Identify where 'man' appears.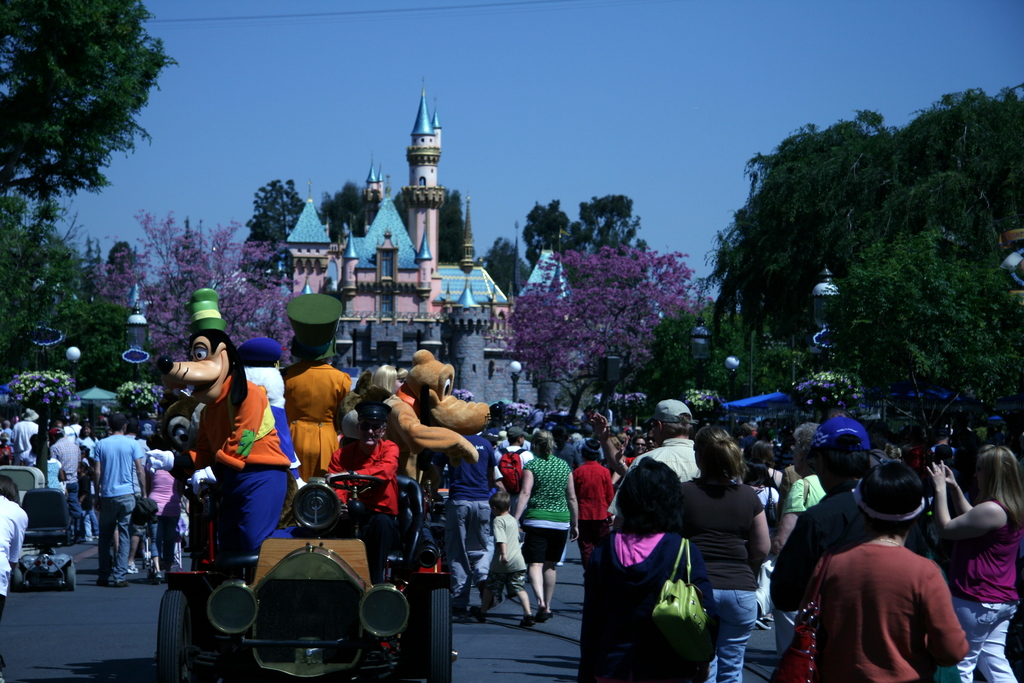
Appears at 607:397:699:518.
